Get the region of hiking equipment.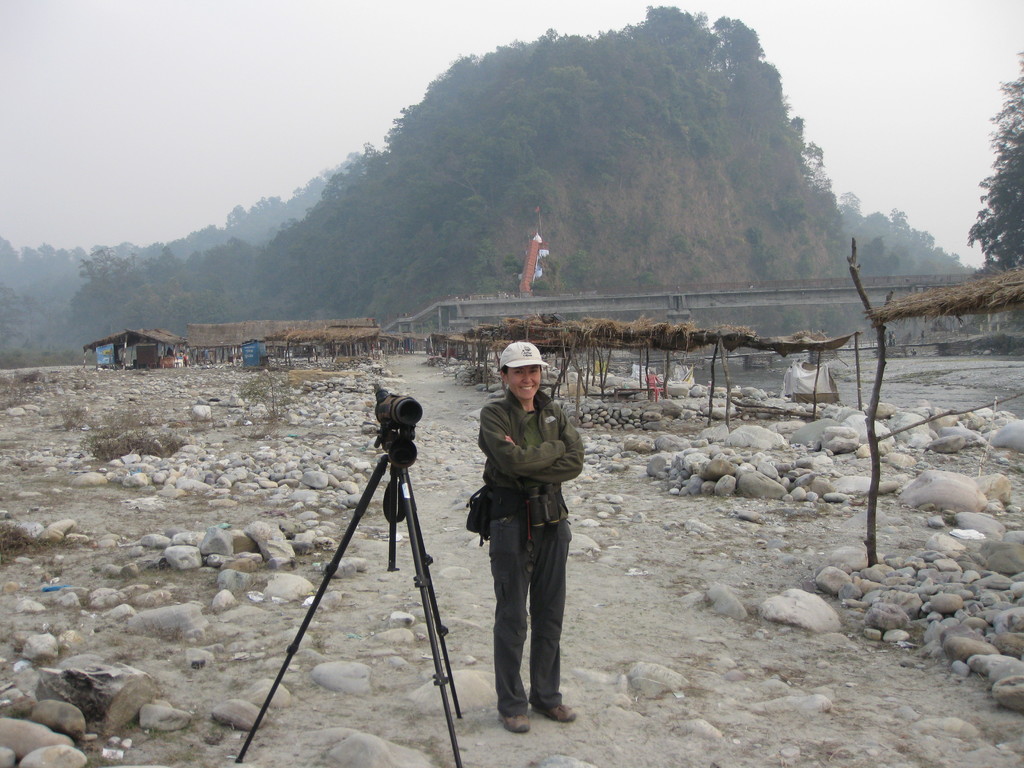
BBox(455, 475, 503, 552).
